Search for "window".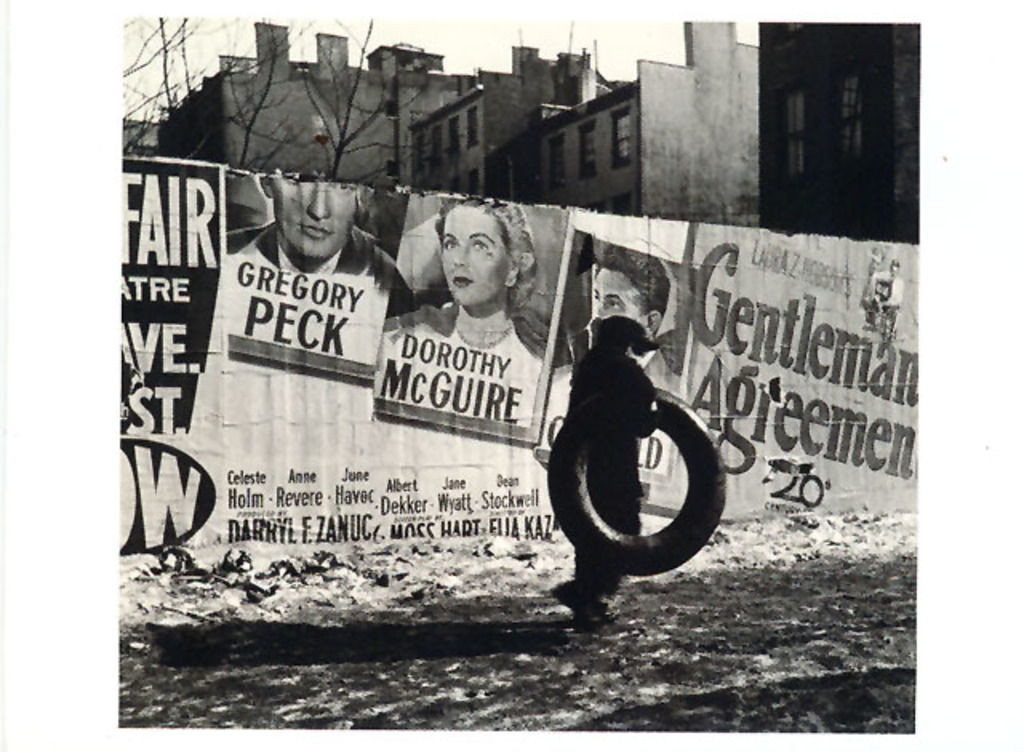
Found at locate(550, 133, 570, 184).
